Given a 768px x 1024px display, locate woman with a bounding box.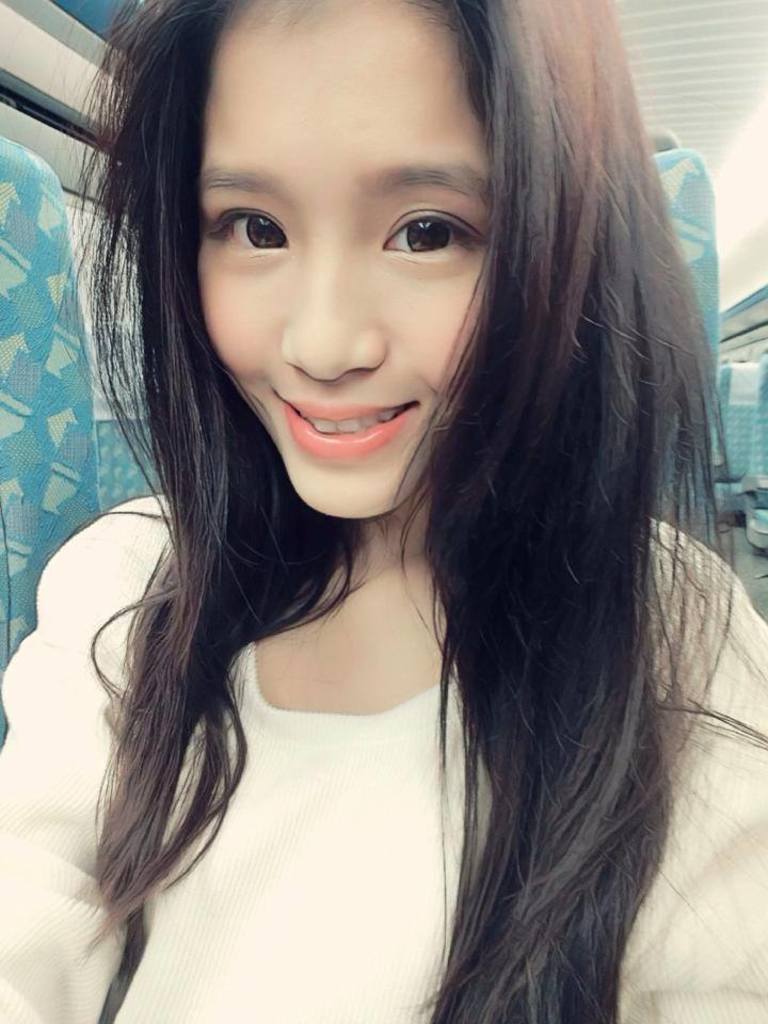
Located: 0/0/767/1023.
